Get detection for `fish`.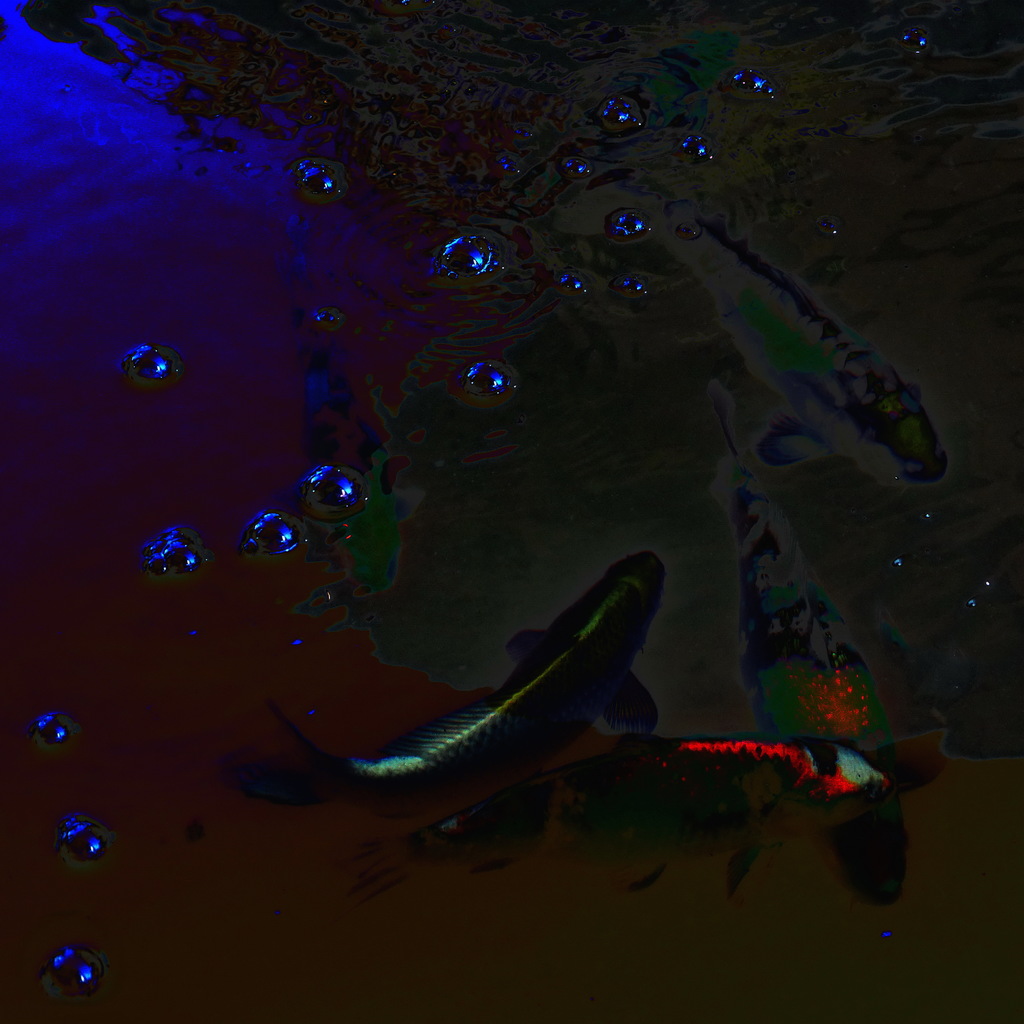
Detection: rect(672, 128, 709, 158).
